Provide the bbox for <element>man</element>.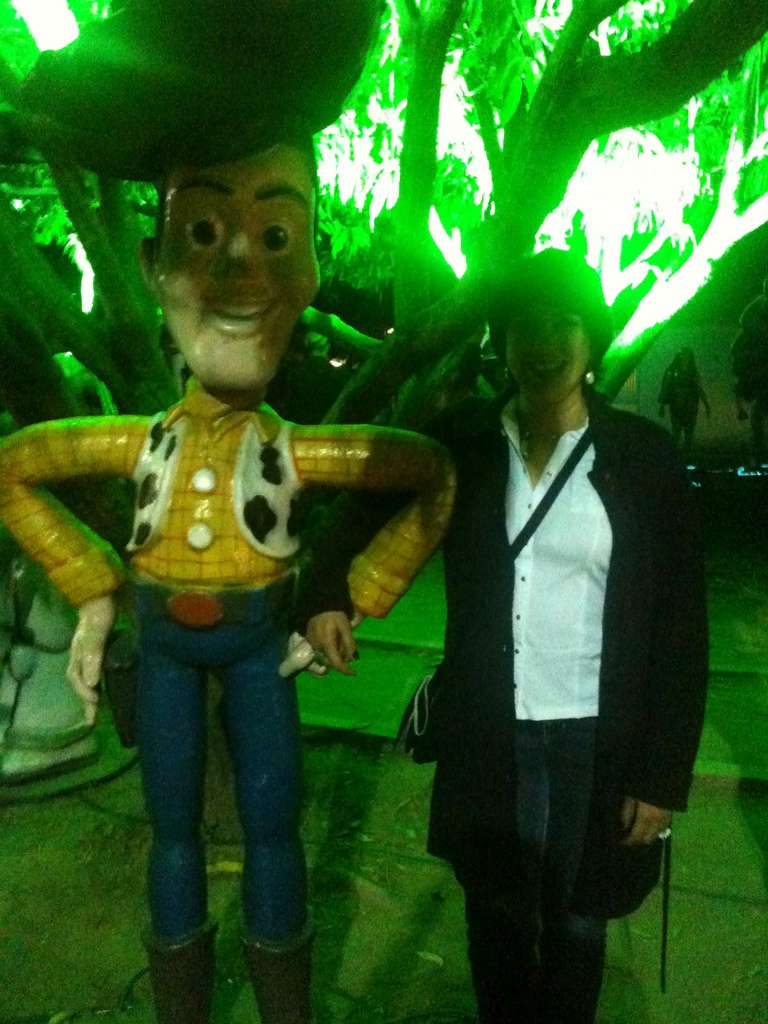
[left=0, top=131, right=456, bottom=1018].
